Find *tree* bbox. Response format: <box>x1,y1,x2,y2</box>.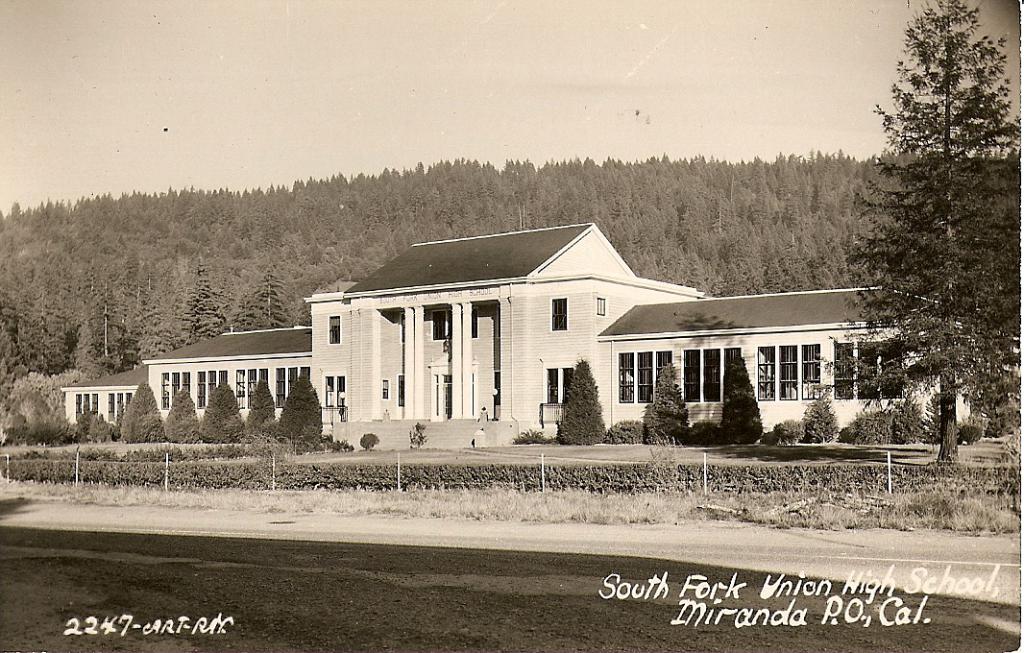
<box>159,381,201,439</box>.
